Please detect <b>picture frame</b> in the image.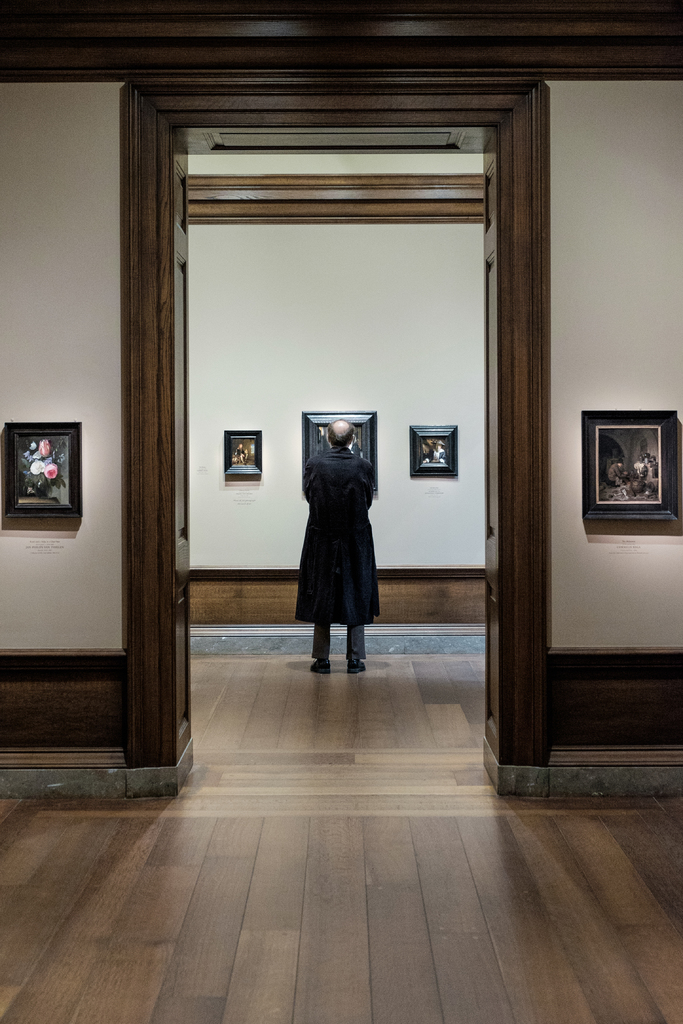
7/420/81/519.
